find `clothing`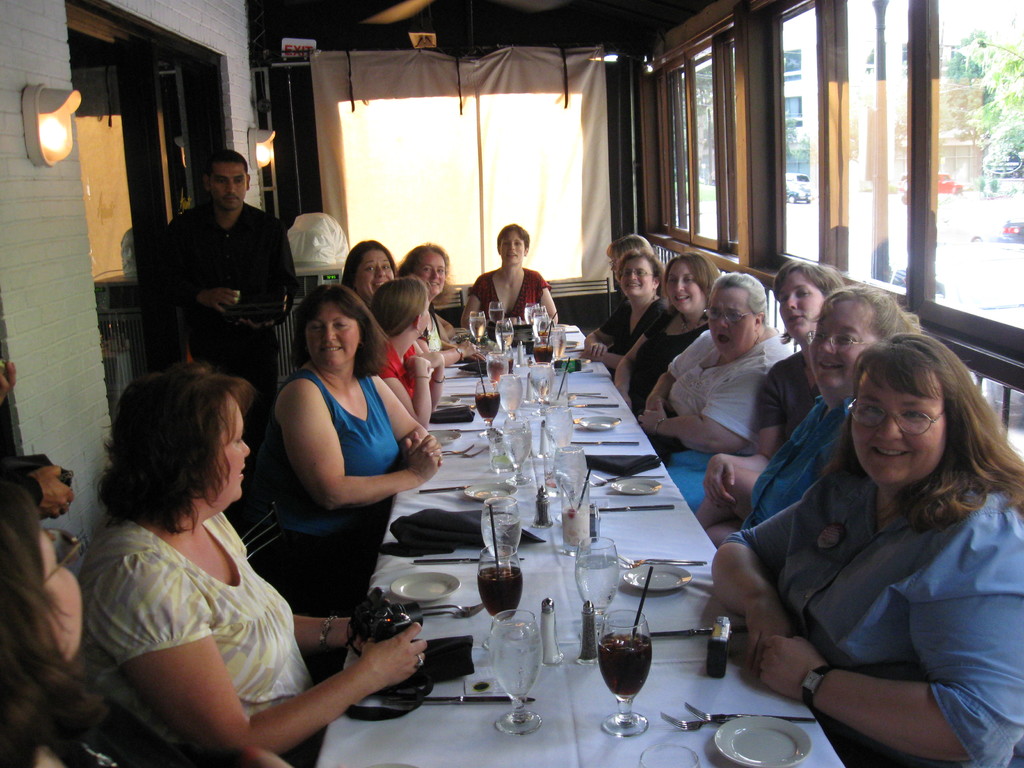
[378,325,429,402]
